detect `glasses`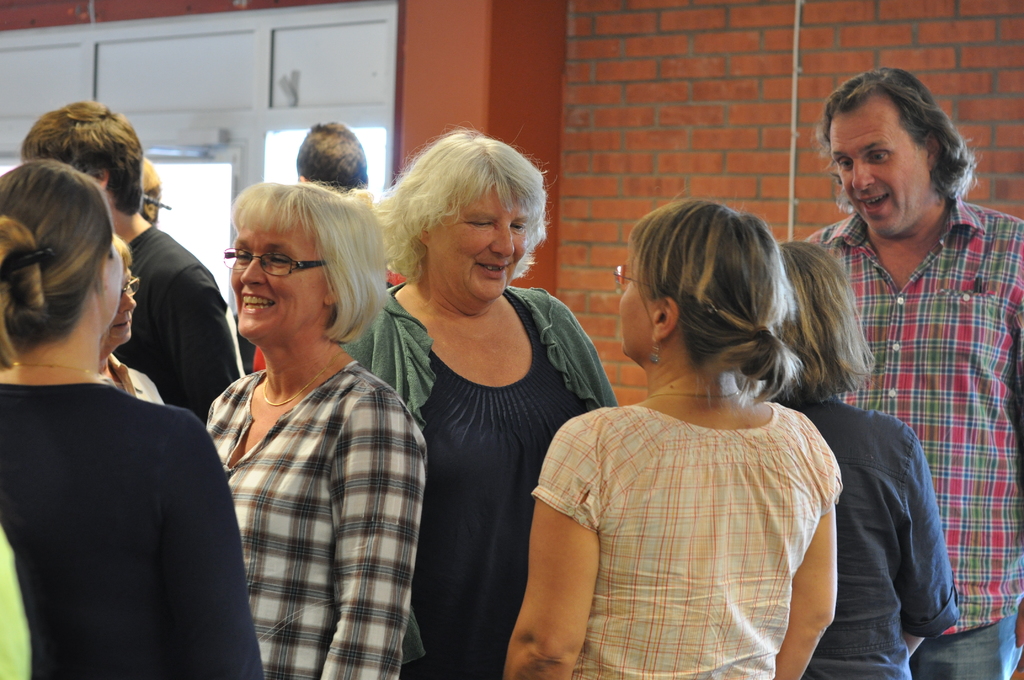
box=[136, 191, 173, 218]
